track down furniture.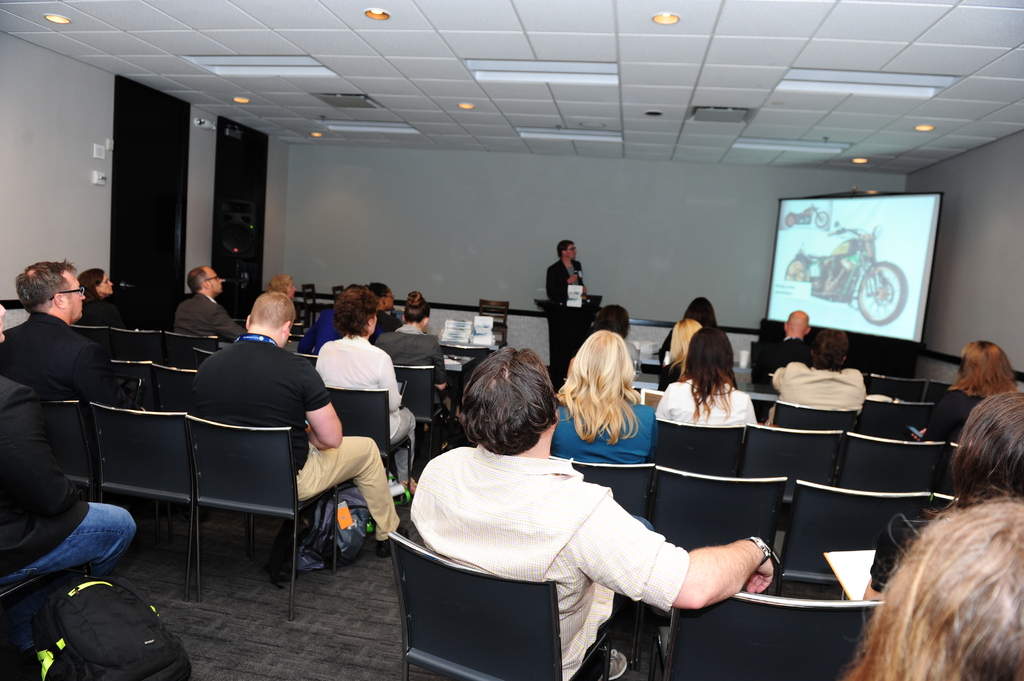
Tracked to 648,417,747,492.
